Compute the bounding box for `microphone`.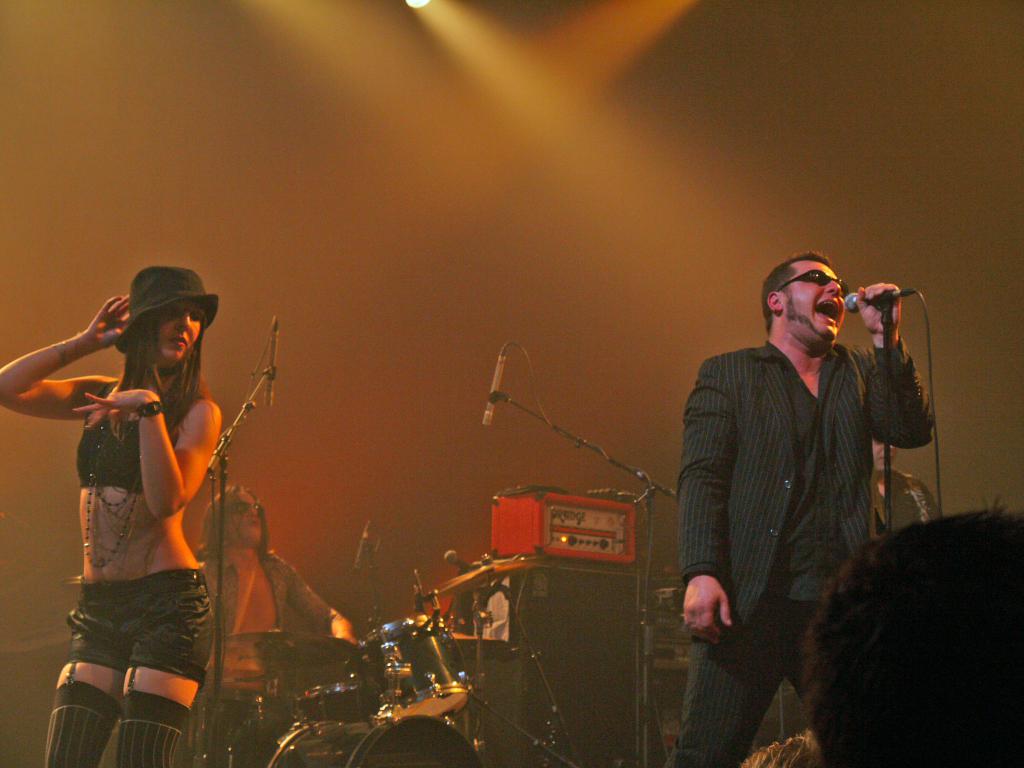
pyautogui.locateOnScreen(264, 320, 276, 404).
